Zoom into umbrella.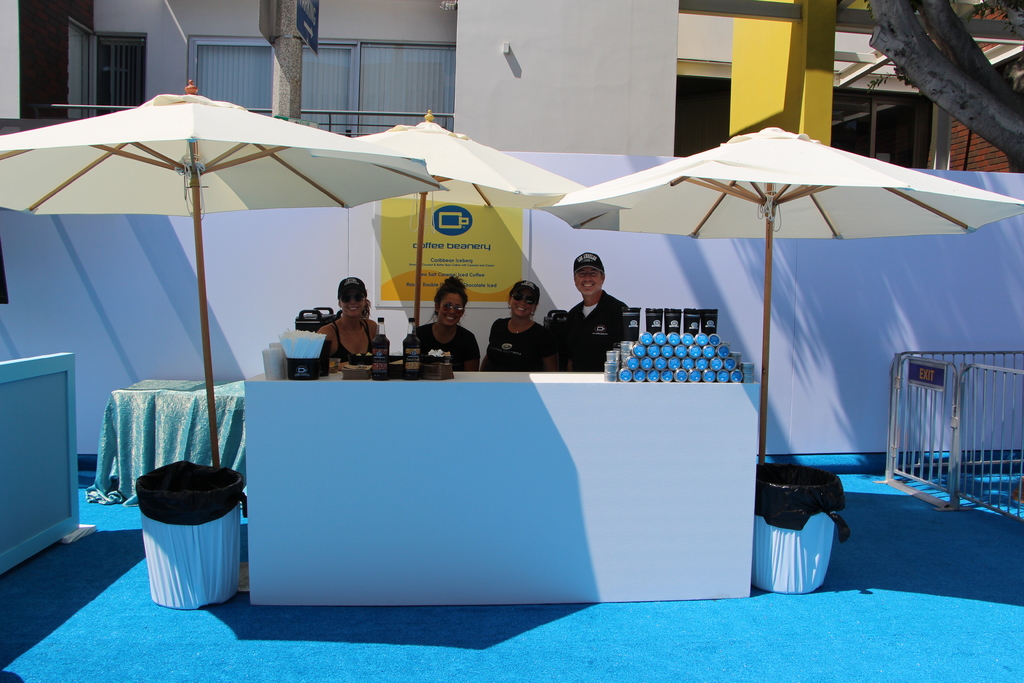
Zoom target: bbox(534, 130, 1023, 466).
